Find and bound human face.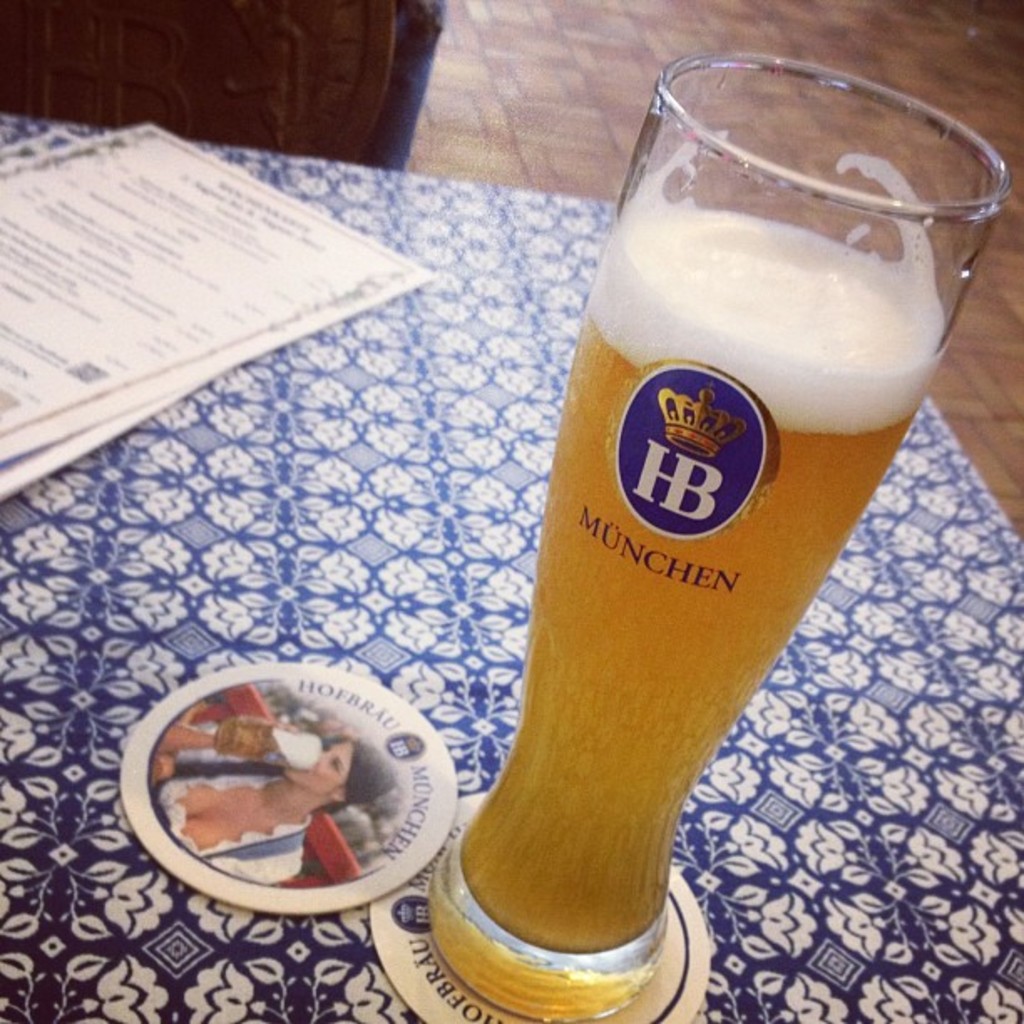
Bound: bbox(286, 740, 353, 791).
